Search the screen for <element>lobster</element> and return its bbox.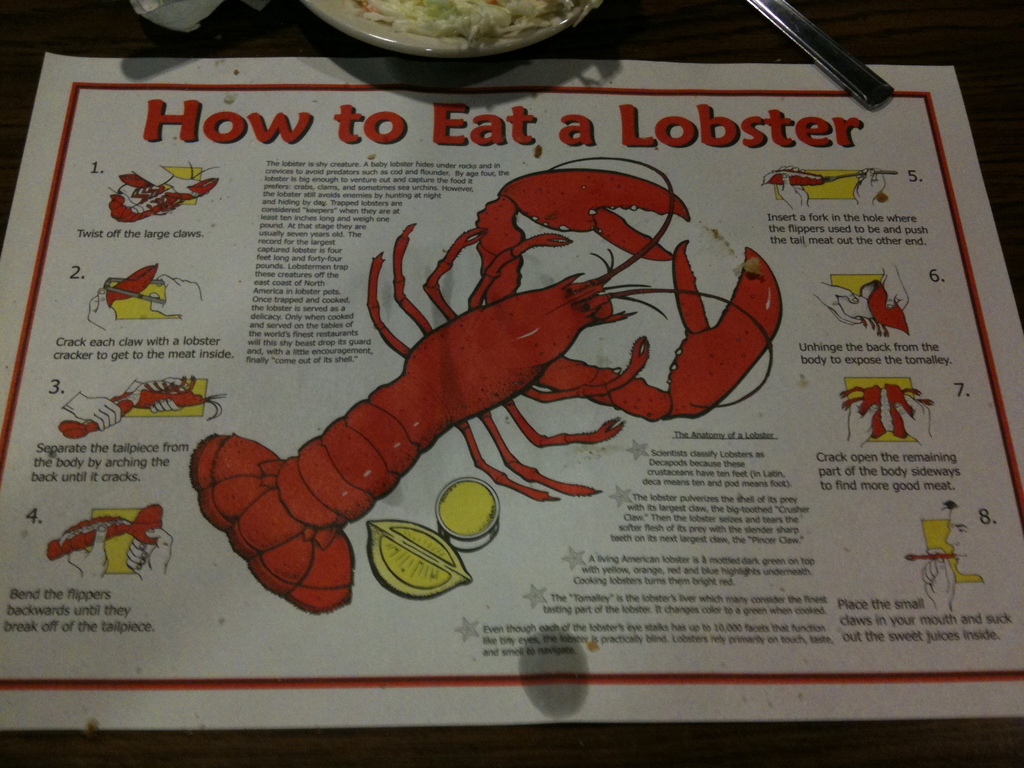
Found: crop(58, 376, 229, 430).
